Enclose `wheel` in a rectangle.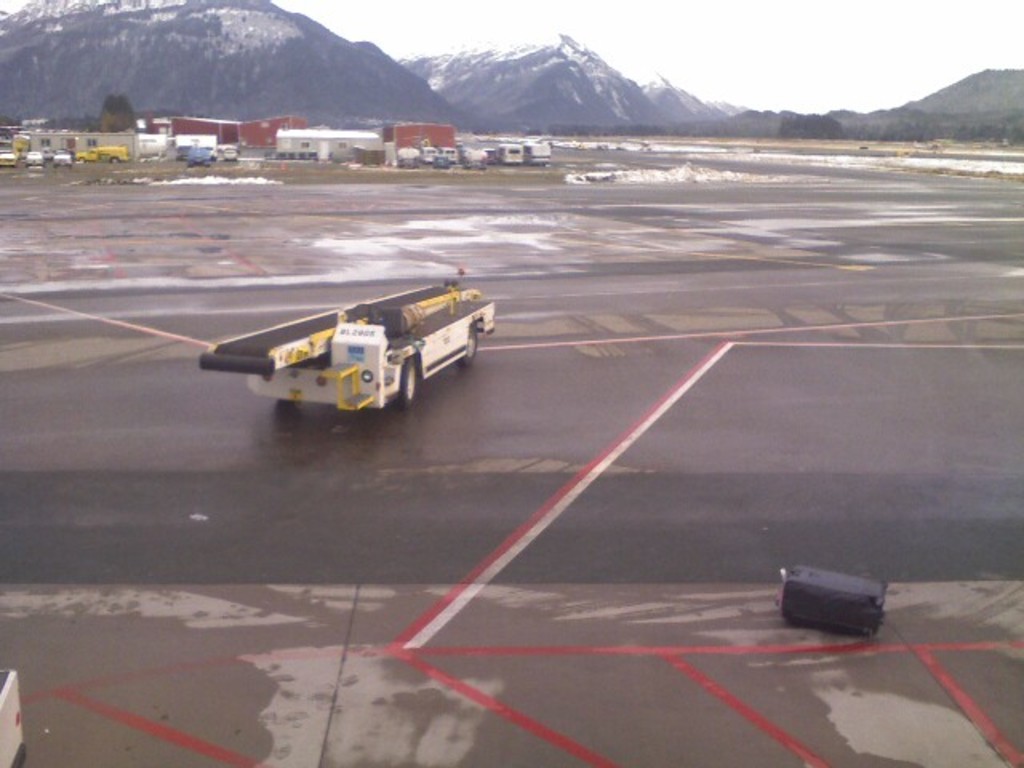
box=[387, 354, 418, 408].
